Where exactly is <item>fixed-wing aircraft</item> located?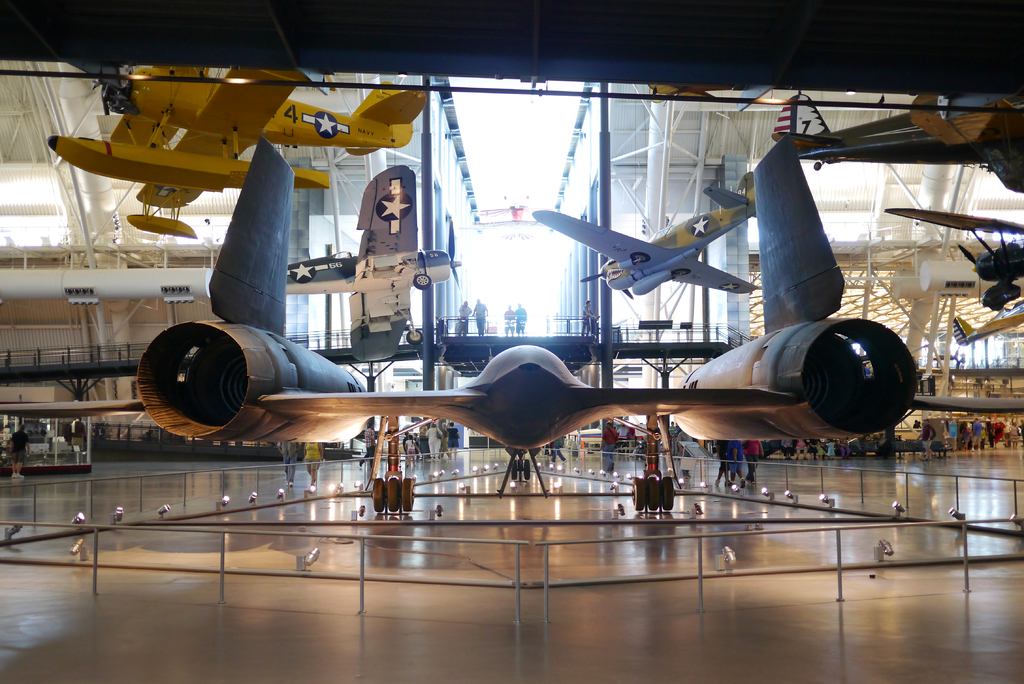
Its bounding box is bbox(1, 147, 1023, 523).
